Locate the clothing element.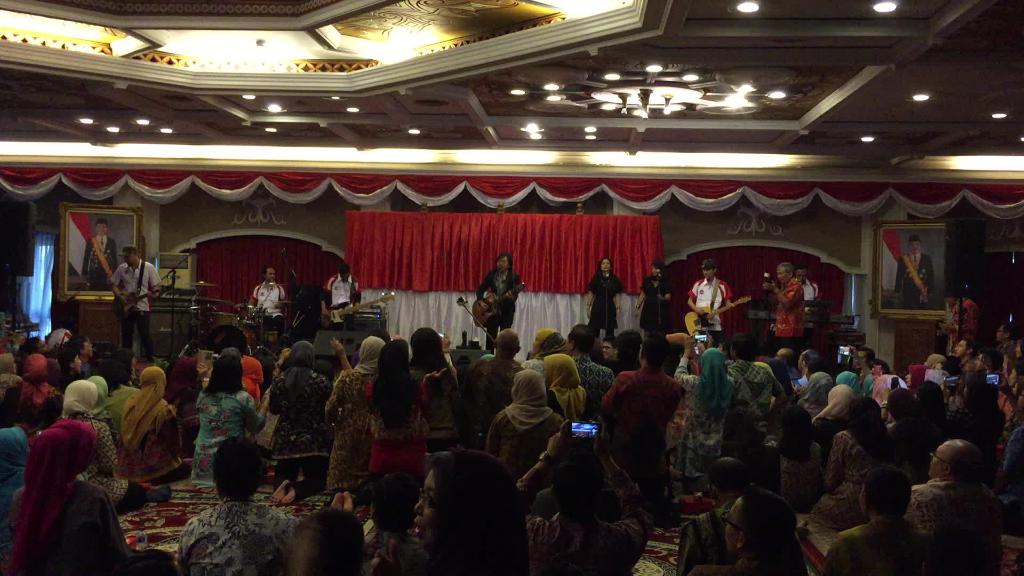
Element bbox: region(728, 356, 777, 422).
